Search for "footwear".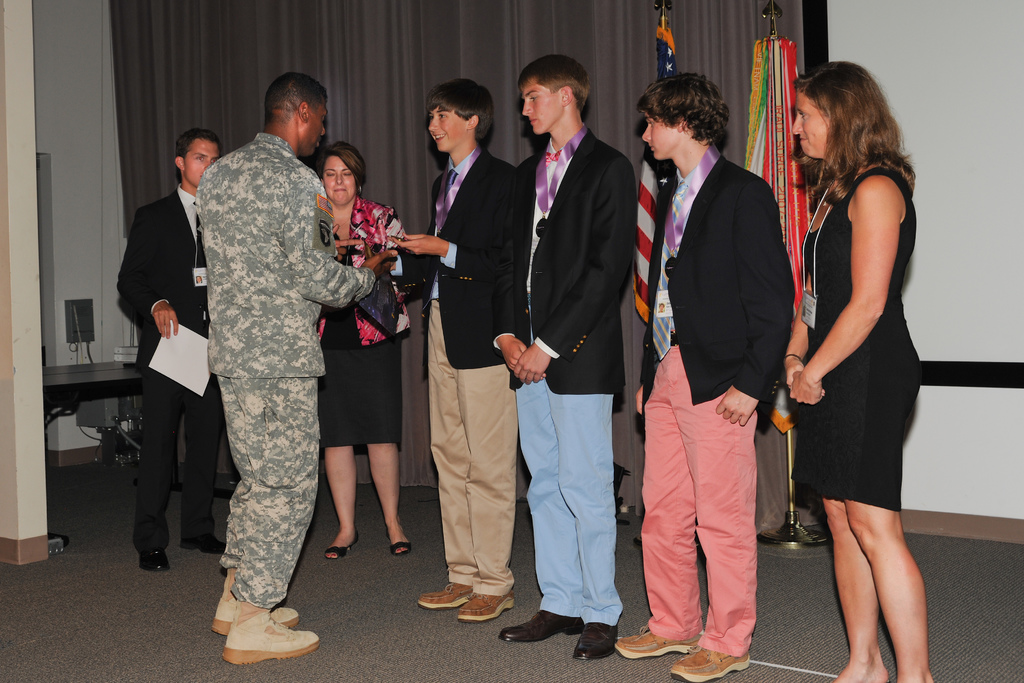
Found at [x1=179, y1=533, x2=226, y2=558].
